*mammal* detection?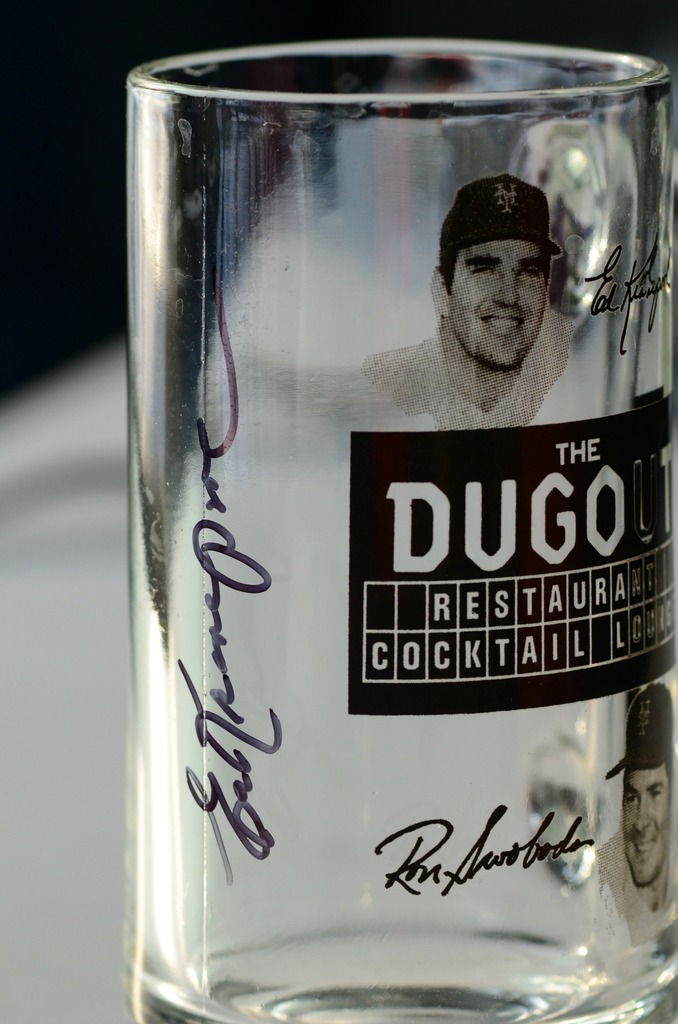
box=[433, 163, 584, 364]
